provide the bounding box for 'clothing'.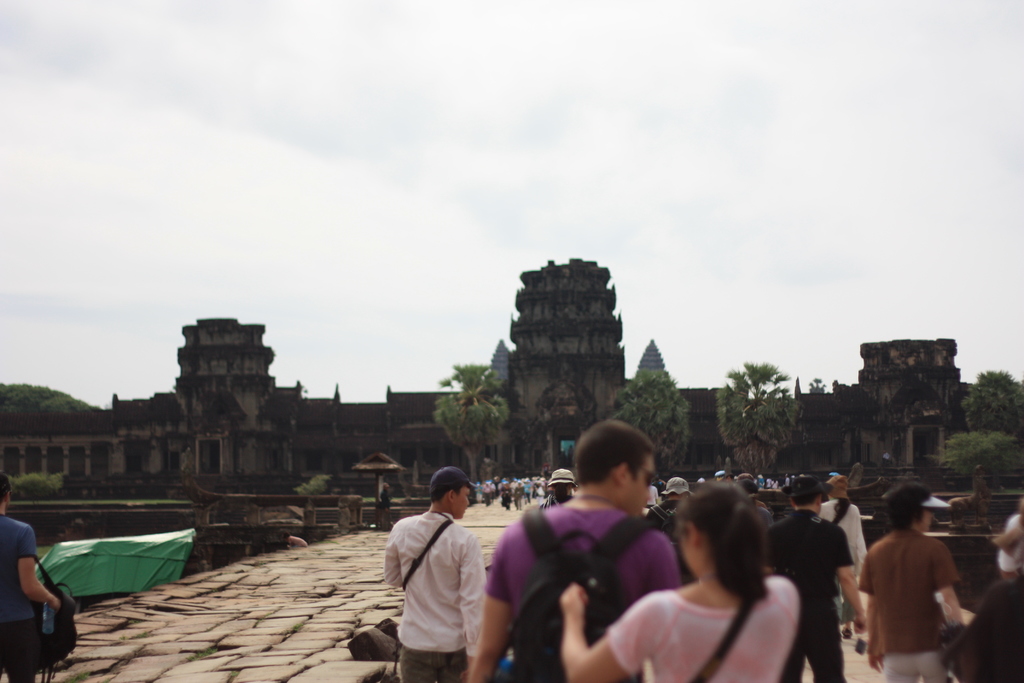
[375, 485, 396, 532].
